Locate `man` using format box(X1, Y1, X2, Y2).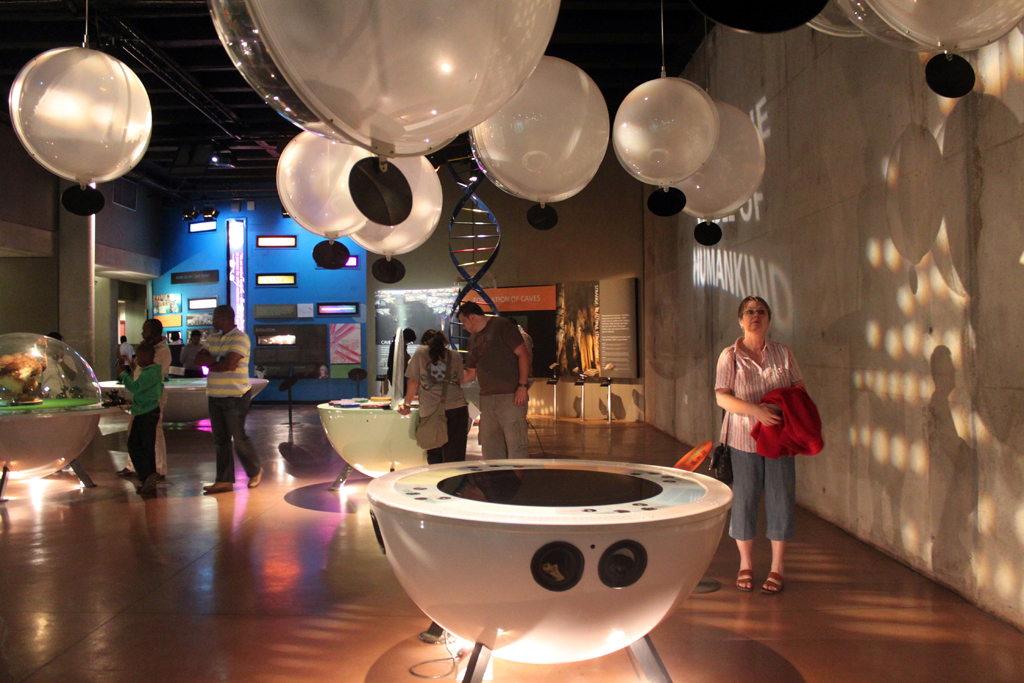
box(179, 328, 207, 375).
